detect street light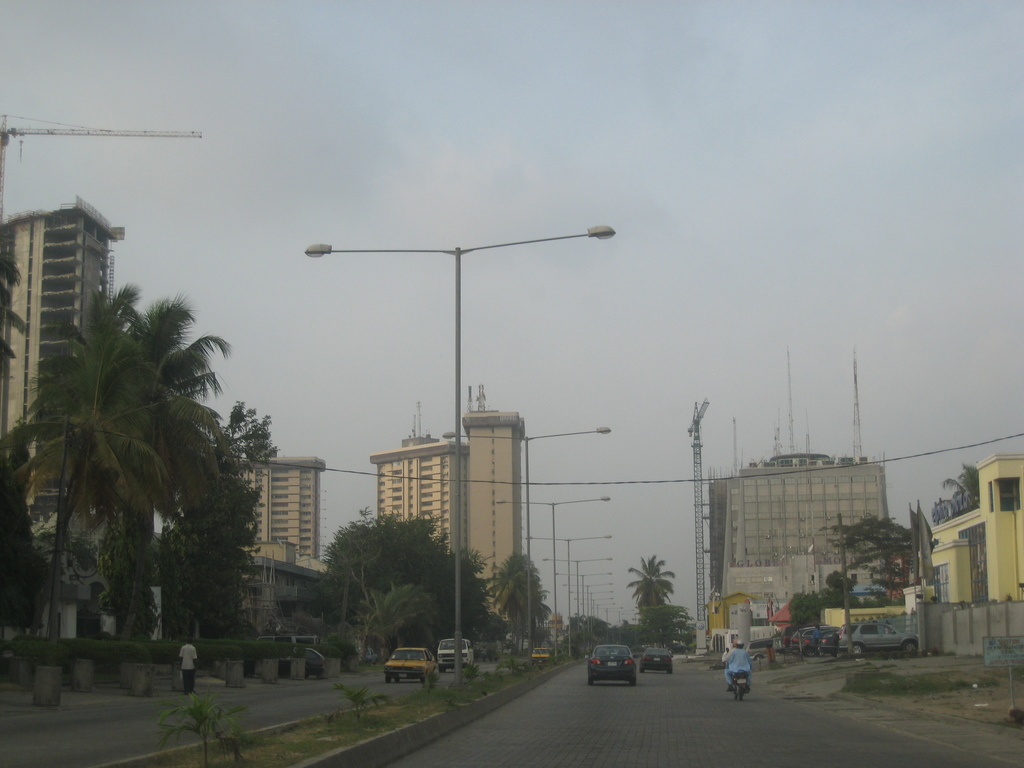
bbox=[268, 216, 619, 558]
